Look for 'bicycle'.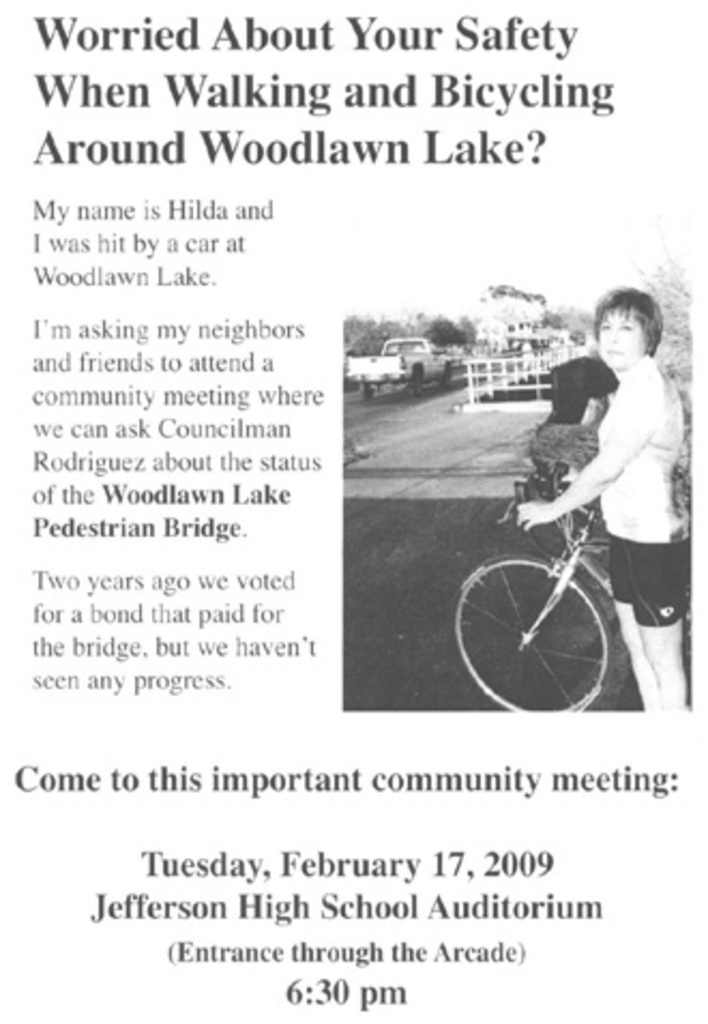
Found: [x1=489, y1=431, x2=676, y2=691].
